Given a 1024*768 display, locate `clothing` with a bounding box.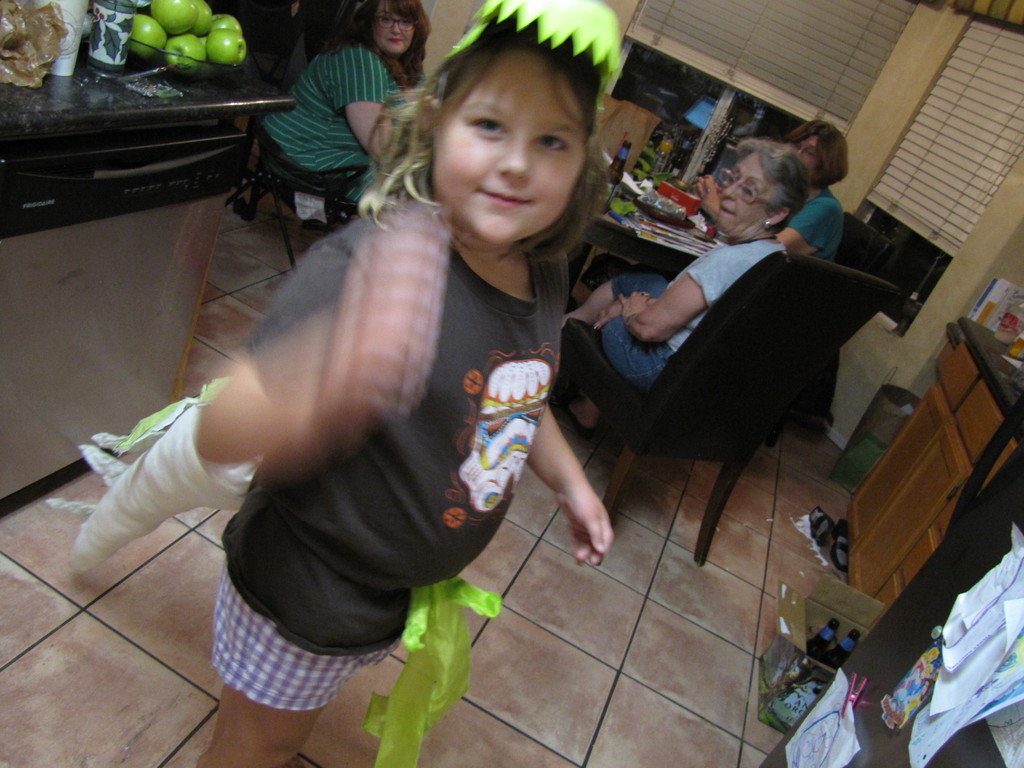
Located: locate(776, 179, 842, 264).
